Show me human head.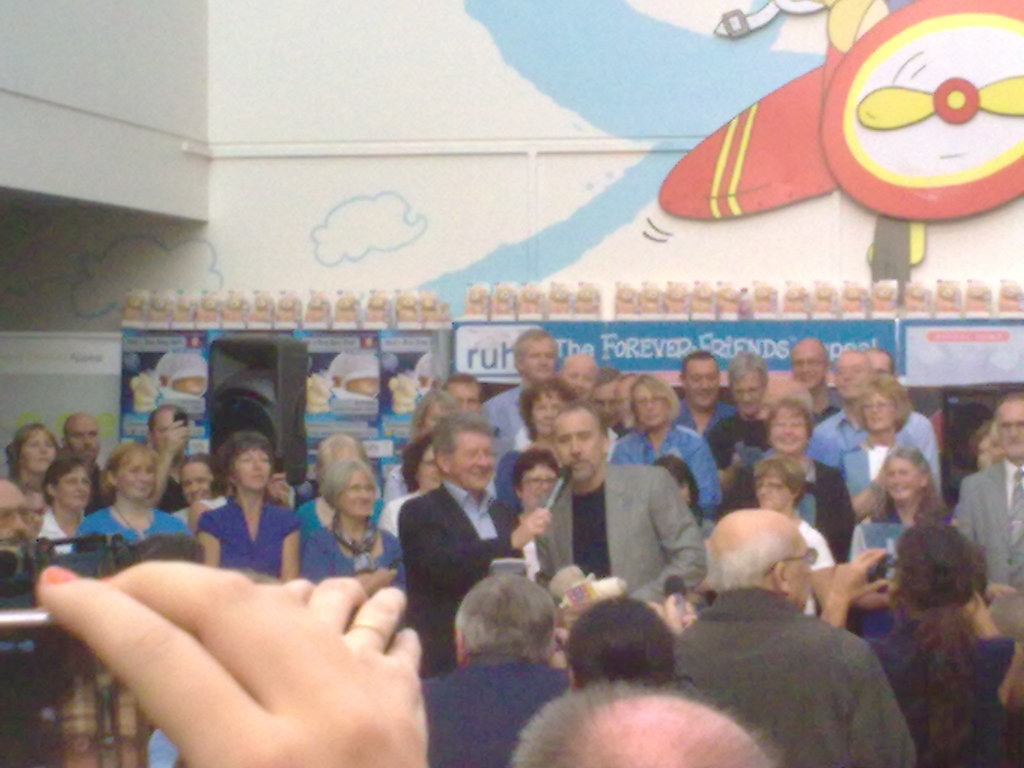
human head is here: bbox=[568, 595, 675, 688].
